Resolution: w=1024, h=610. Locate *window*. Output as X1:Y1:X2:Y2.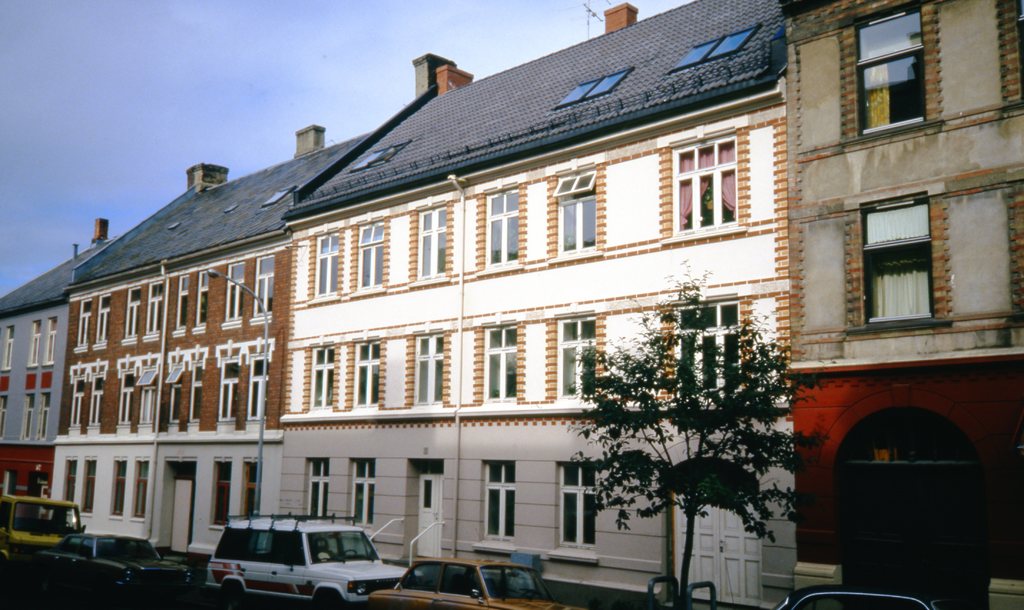
480:457:514:546.
